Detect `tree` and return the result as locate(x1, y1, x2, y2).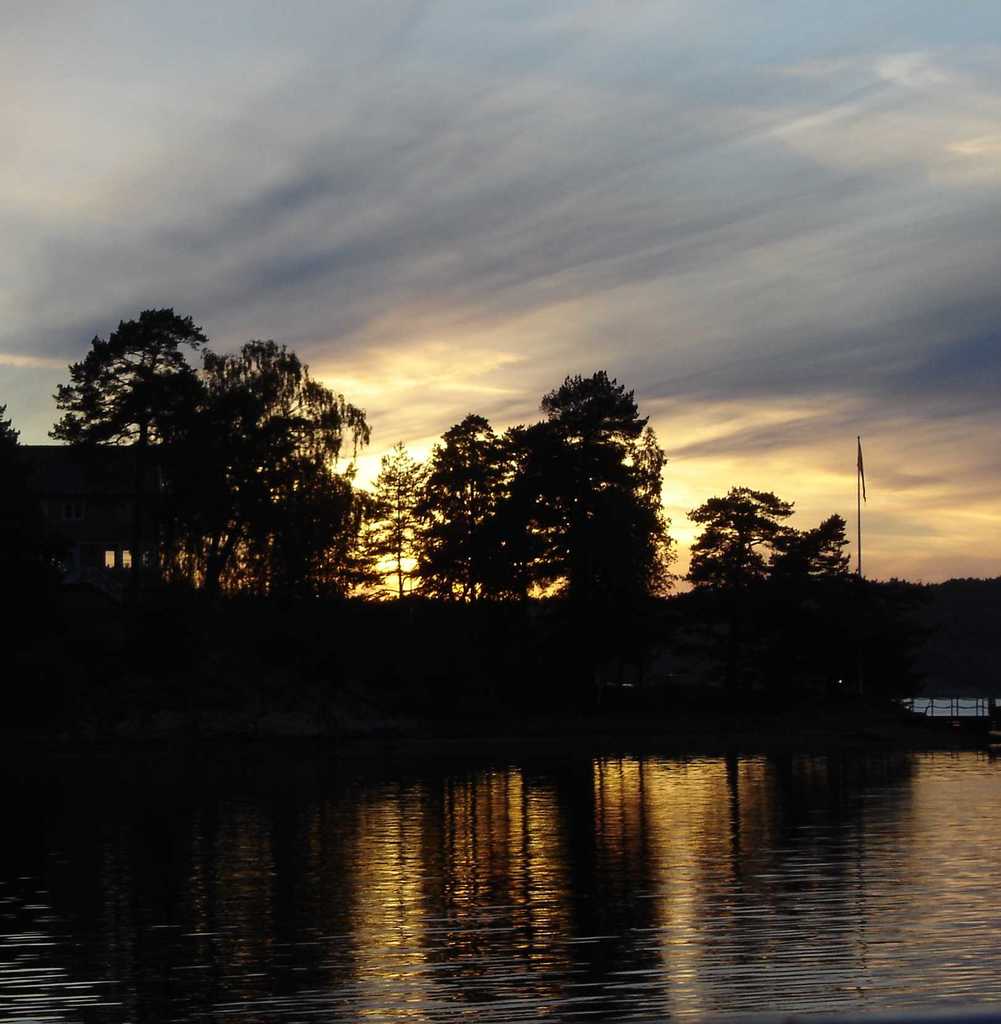
locate(48, 308, 396, 627).
